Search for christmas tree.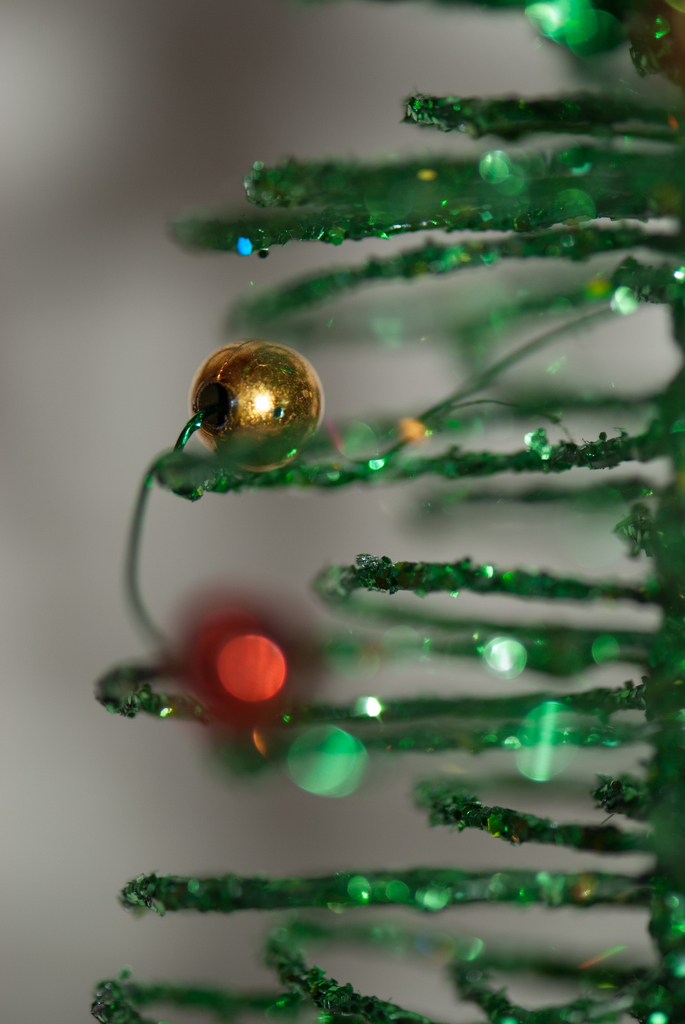
Found at 78:0:684:1023.
